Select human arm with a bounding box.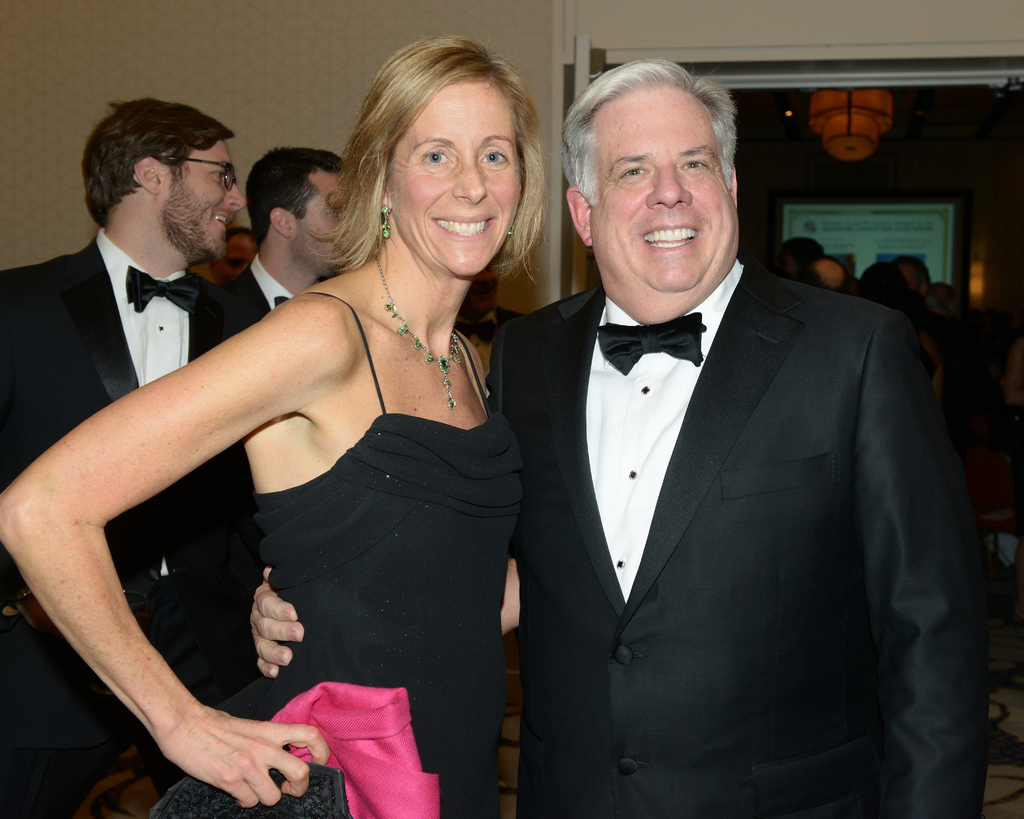
bbox(202, 276, 251, 329).
